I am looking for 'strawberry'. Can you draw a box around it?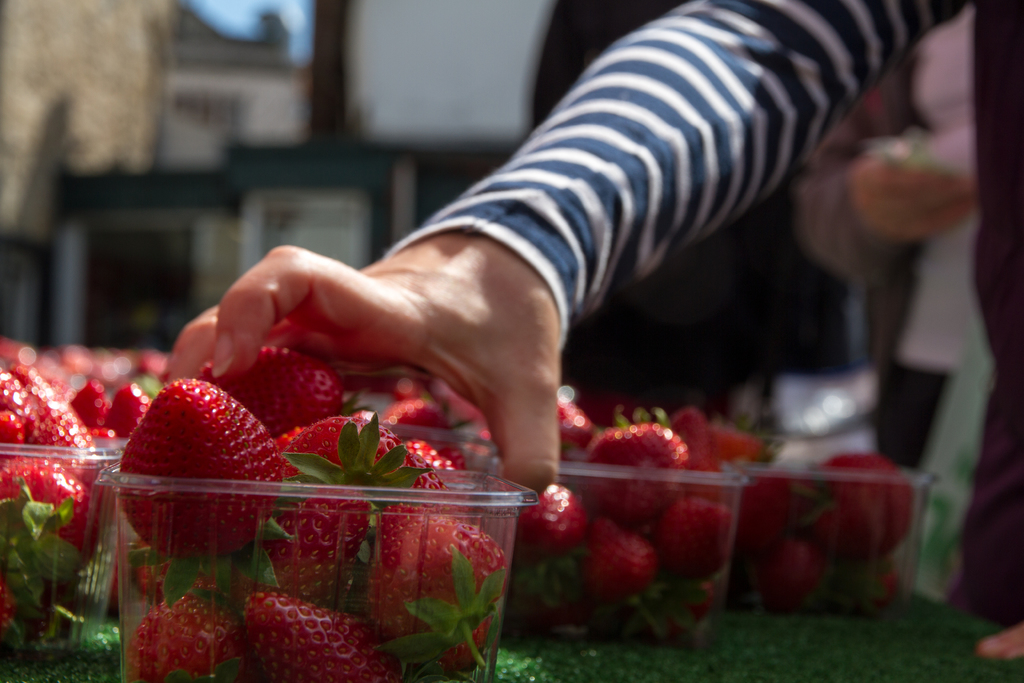
Sure, the bounding box is 799/449/915/566.
